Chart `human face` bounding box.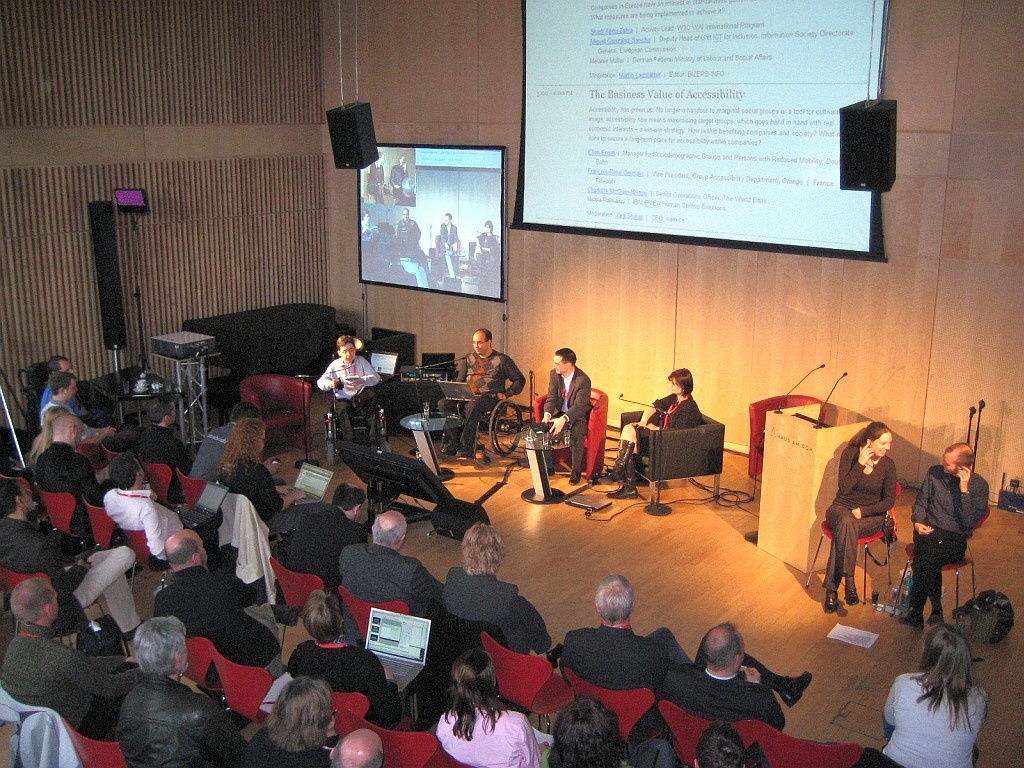
Charted: [67,381,76,401].
